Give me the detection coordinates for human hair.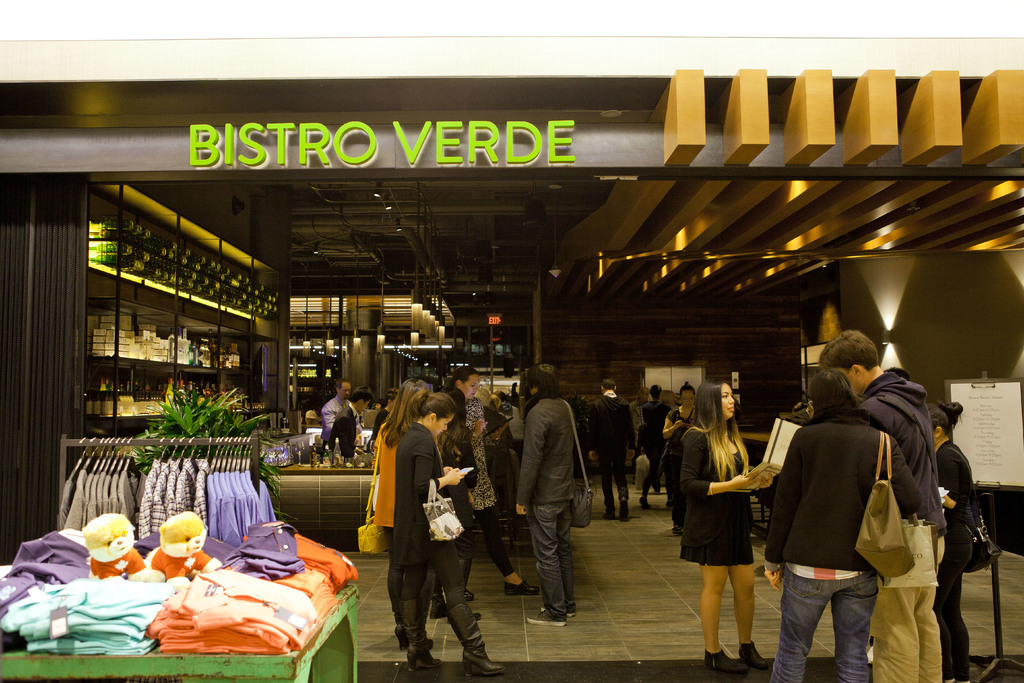
420:395:455:424.
